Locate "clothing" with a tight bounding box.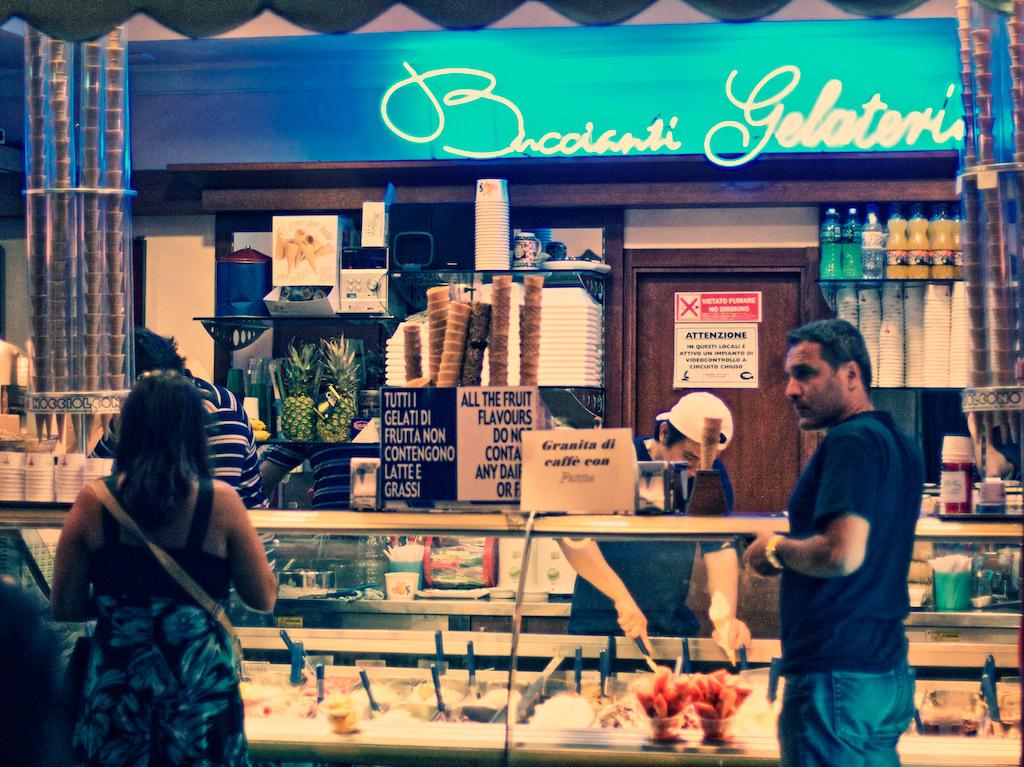
(left=549, top=429, right=728, bottom=644).
